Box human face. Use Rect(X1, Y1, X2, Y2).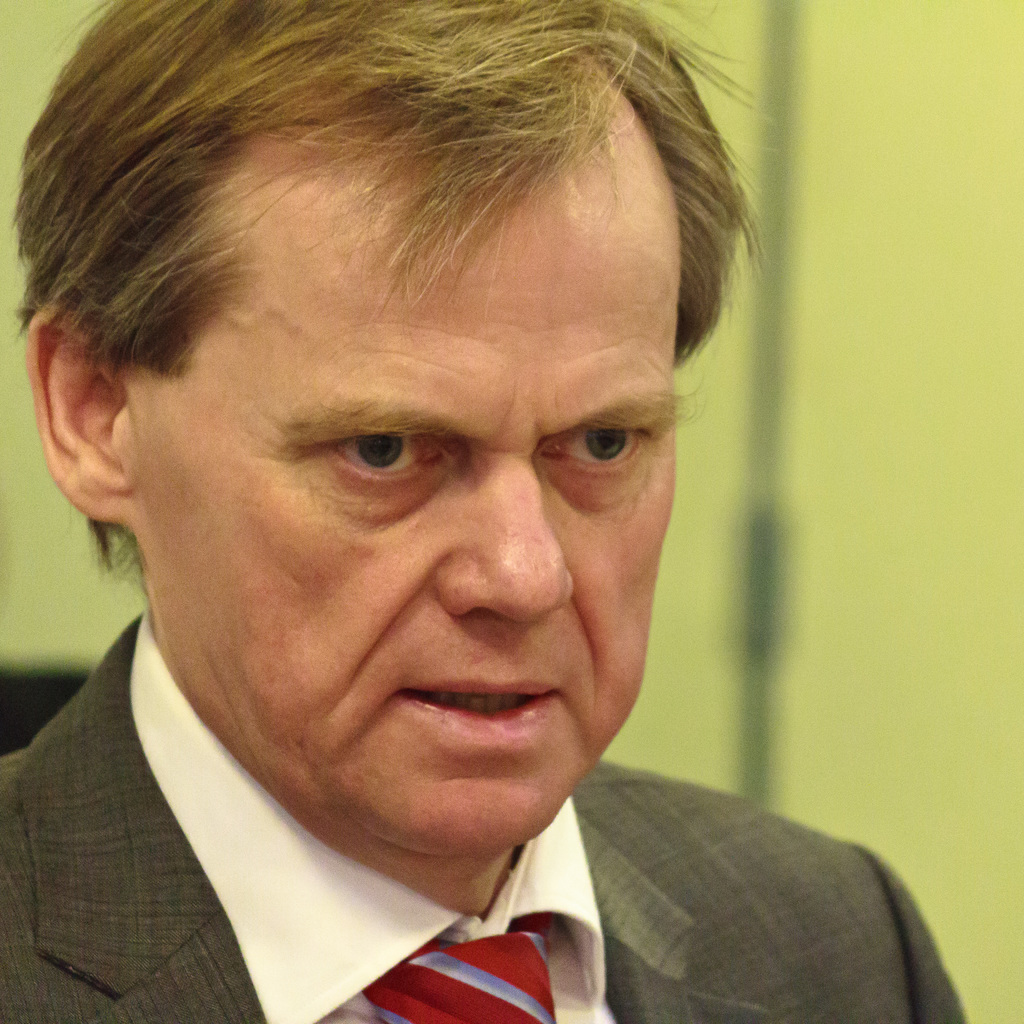
Rect(131, 59, 677, 853).
